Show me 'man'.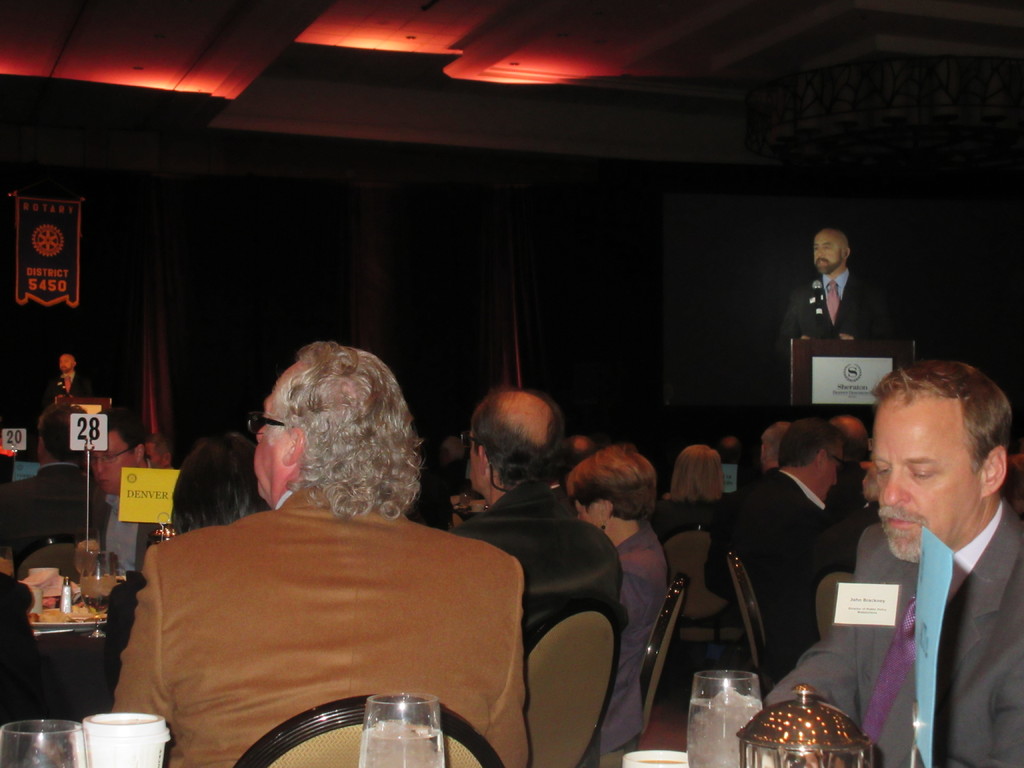
'man' is here: 767 360 1023 767.
